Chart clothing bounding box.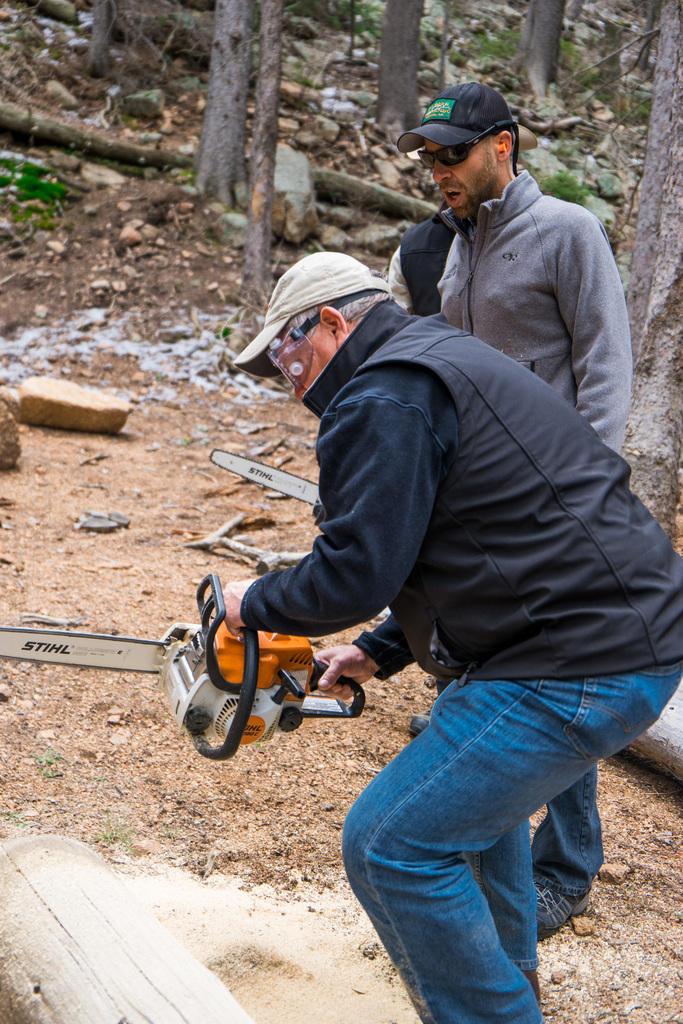
Charted: {"left": 383, "top": 154, "right": 637, "bottom": 908}.
